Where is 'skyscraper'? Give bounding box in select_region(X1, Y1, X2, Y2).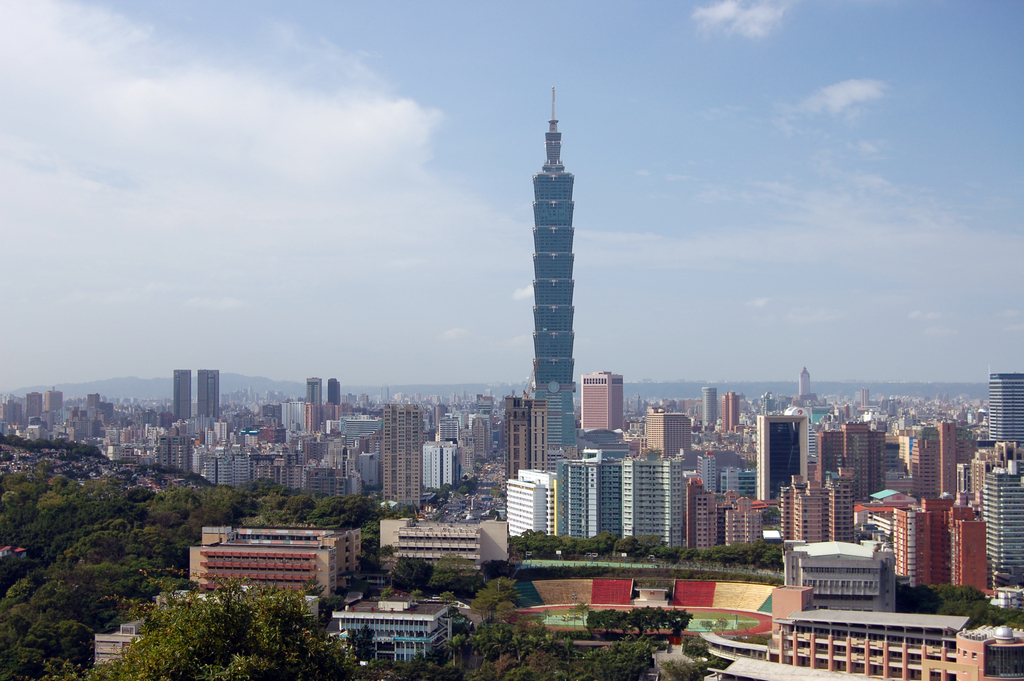
select_region(577, 366, 631, 428).
